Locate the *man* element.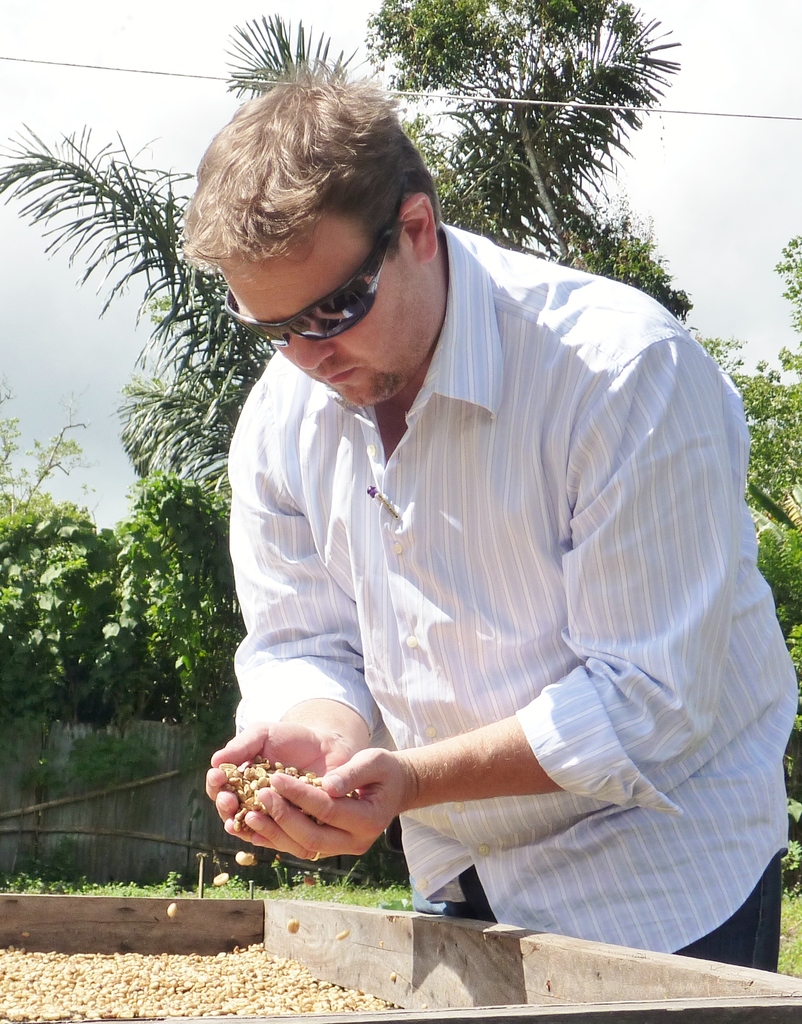
Element bbox: bbox=(180, 36, 776, 956).
